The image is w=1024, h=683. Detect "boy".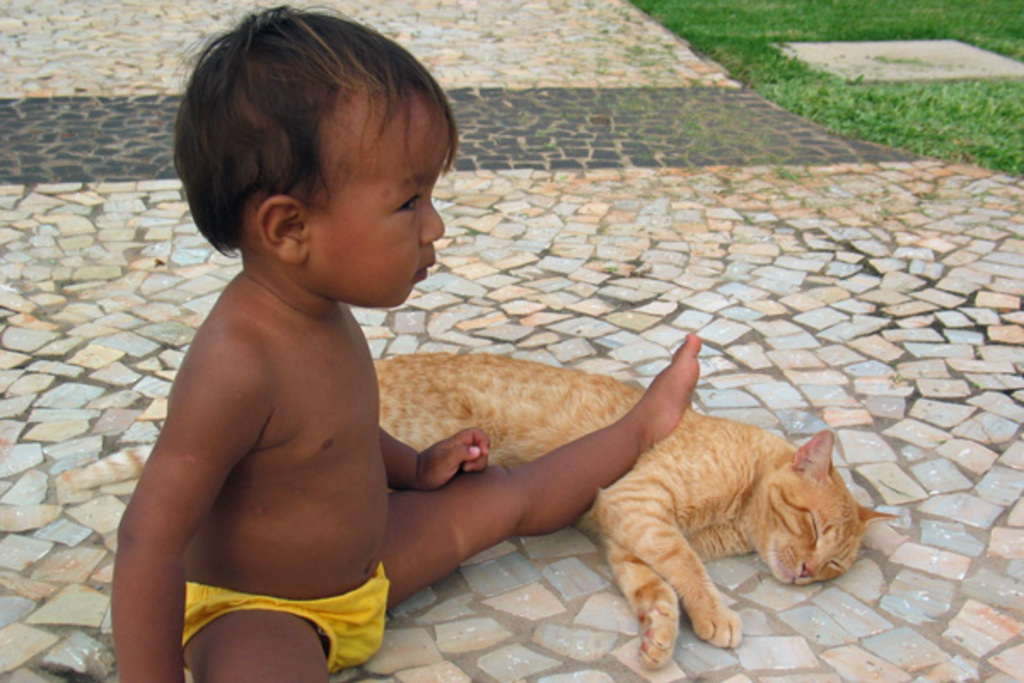
Detection: 154 48 763 656.
